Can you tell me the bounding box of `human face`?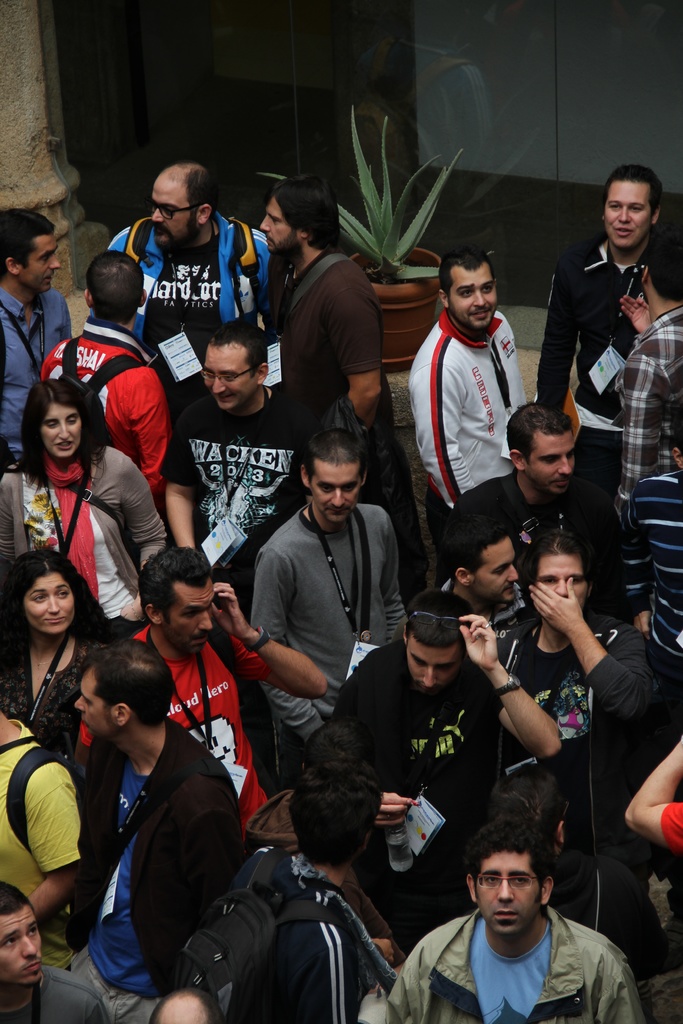
<region>260, 202, 302, 256</region>.
